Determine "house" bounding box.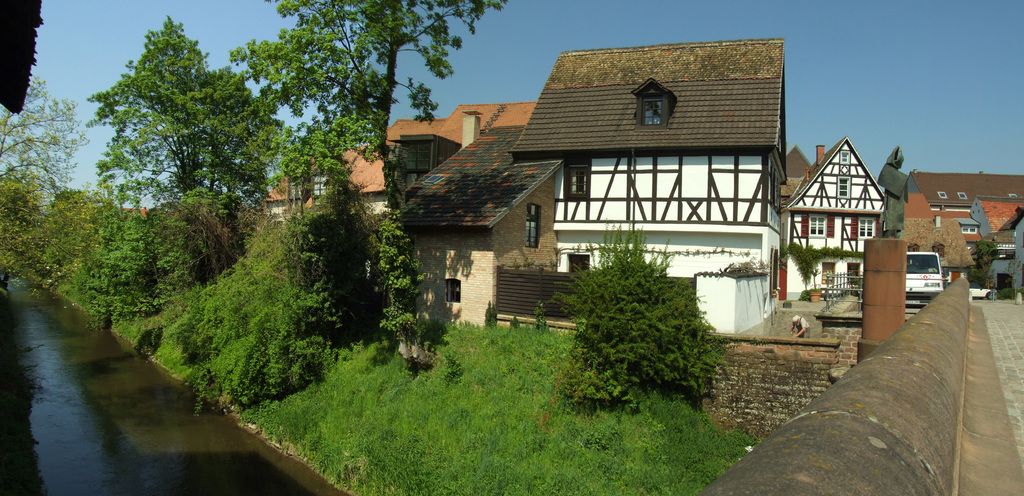
Determined: <region>260, 143, 392, 218</region>.
